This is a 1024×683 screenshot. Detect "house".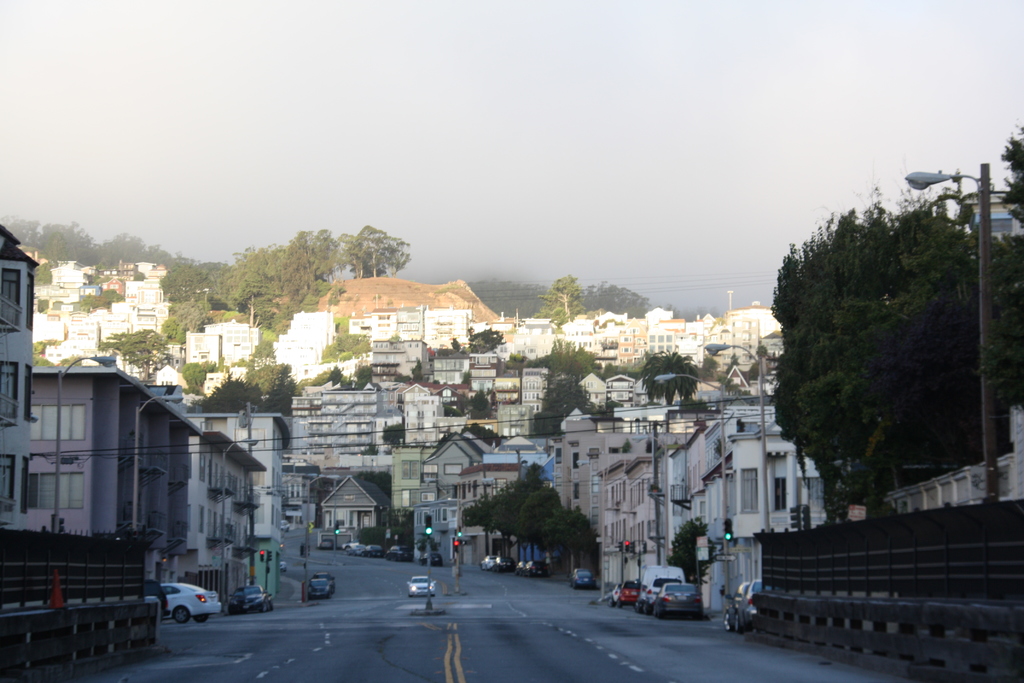
[422,307,470,352].
